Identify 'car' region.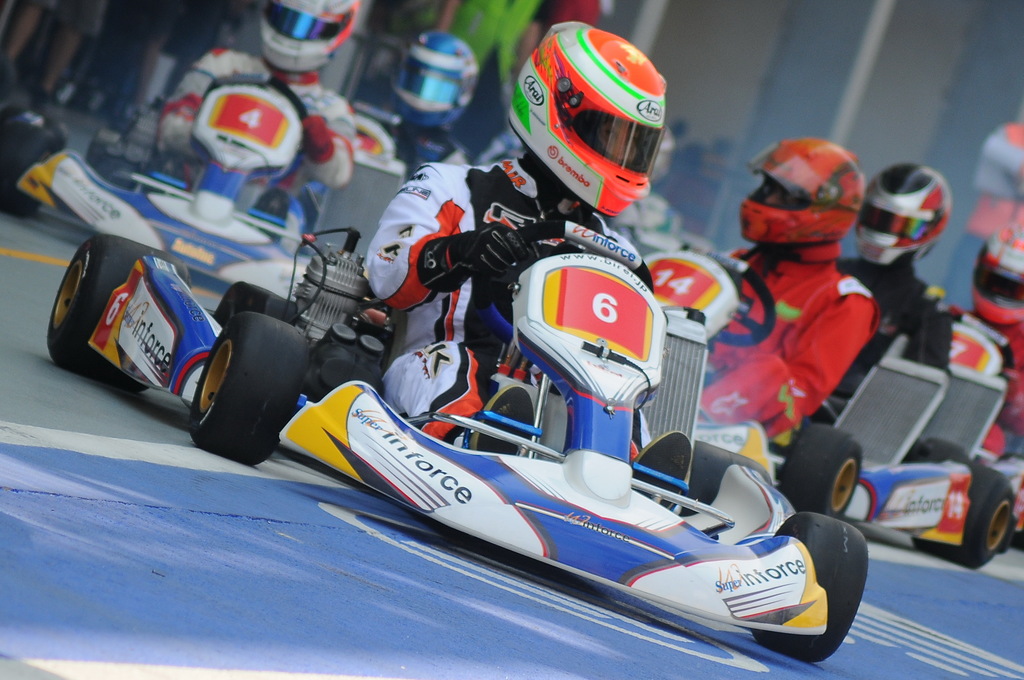
Region: 92/97/420/259.
